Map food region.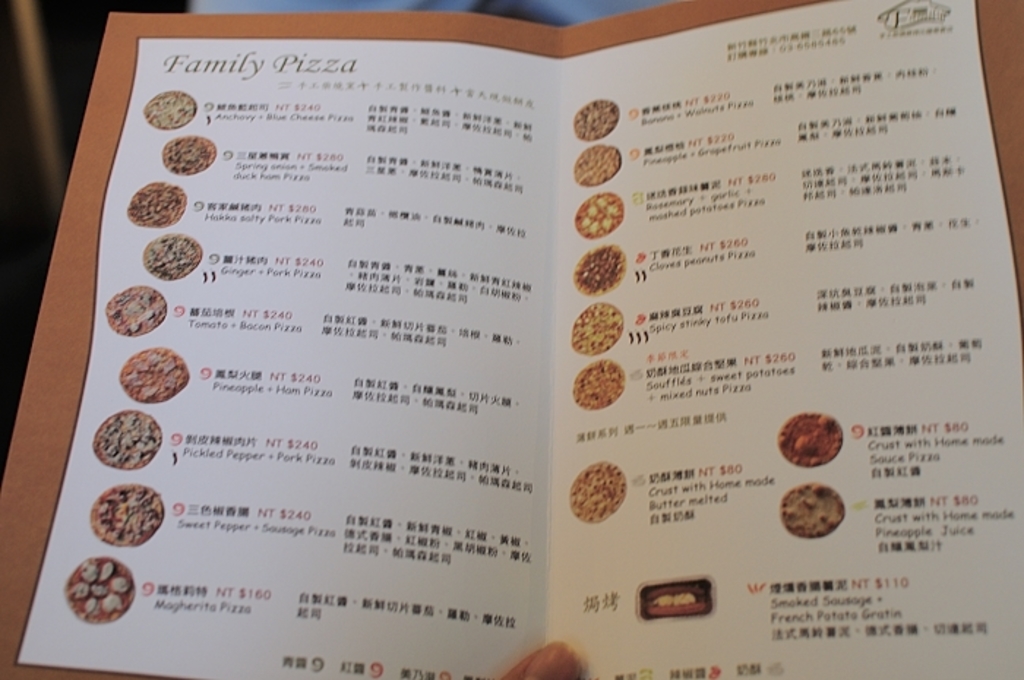
Mapped to <region>573, 241, 626, 297</region>.
